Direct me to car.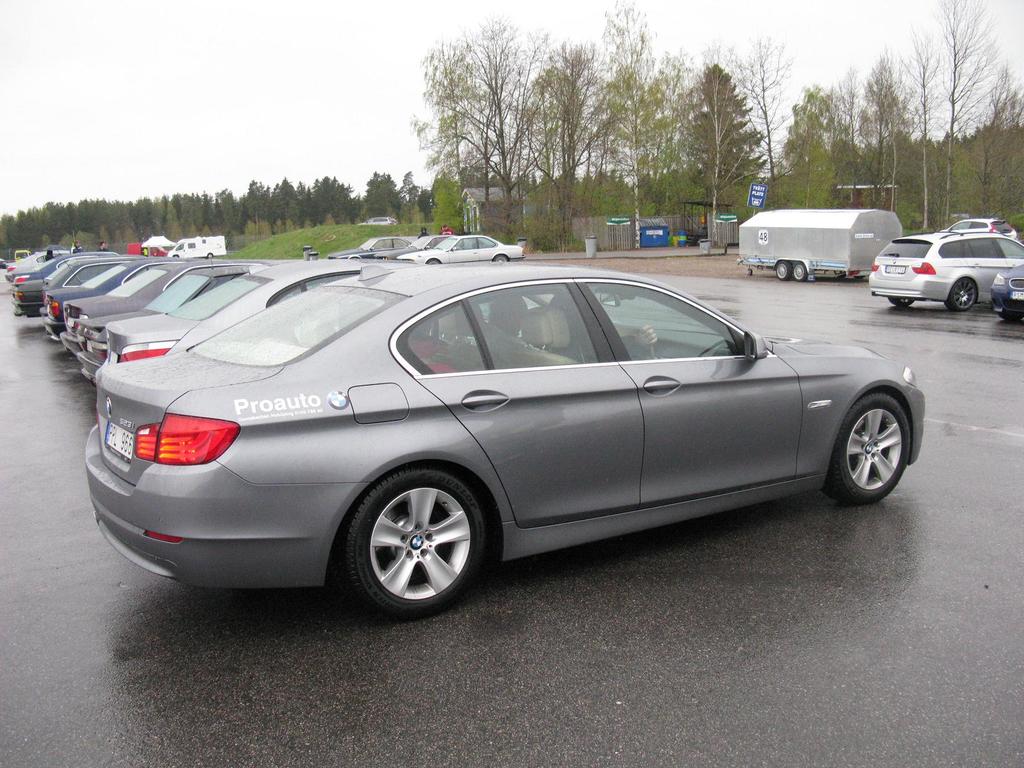
Direction: 989, 262, 1023, 319.
